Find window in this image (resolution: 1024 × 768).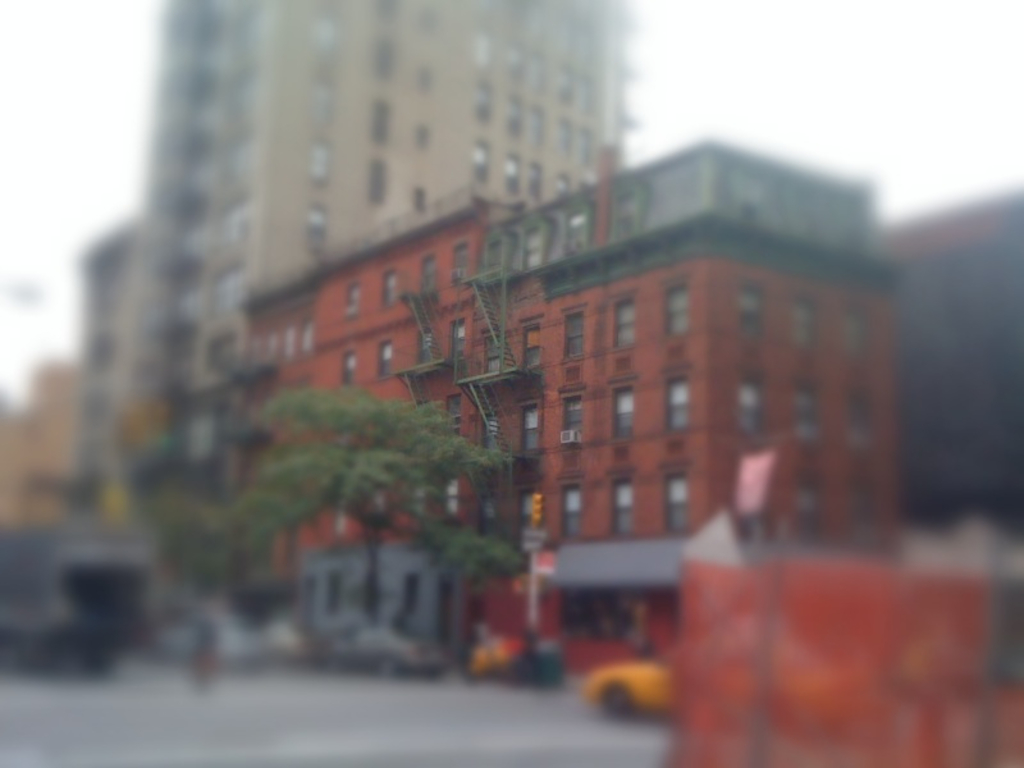
<bbox>558, 385, 580, 447</bbox>.
